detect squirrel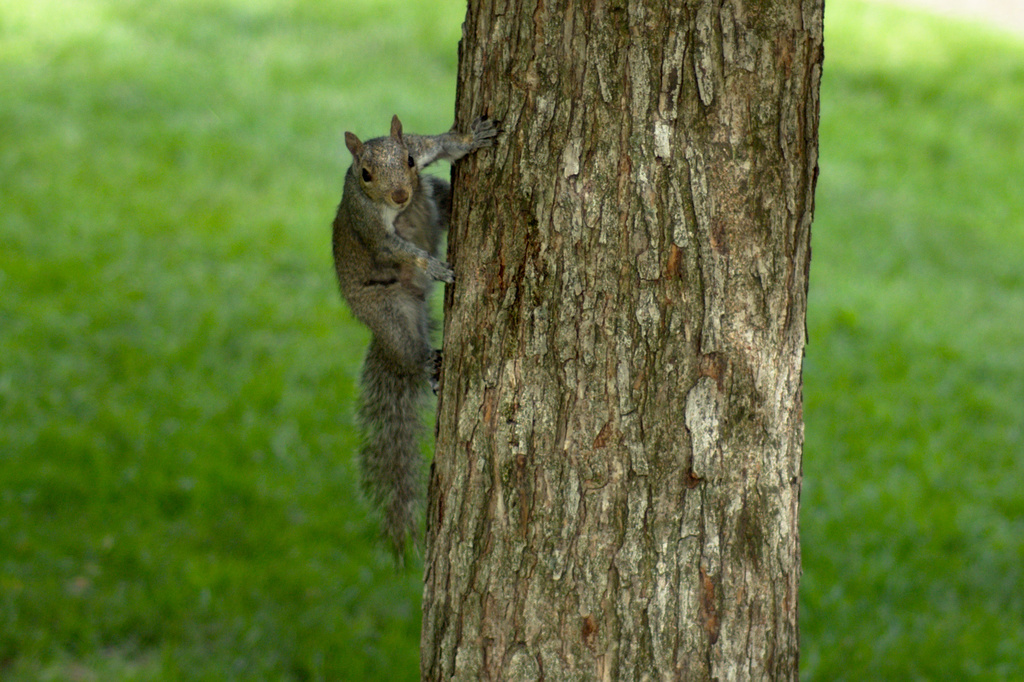
[x1=323, y1=115, x2=501, y2=571]
